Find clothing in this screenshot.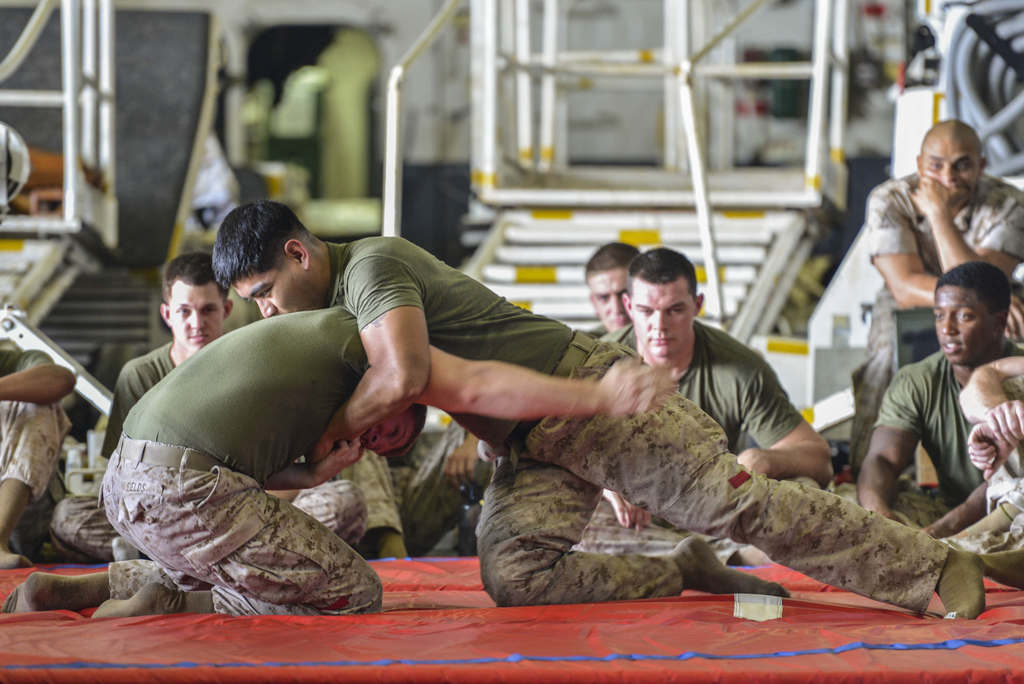
The bounding box for clothing is [50,344,404,565].
